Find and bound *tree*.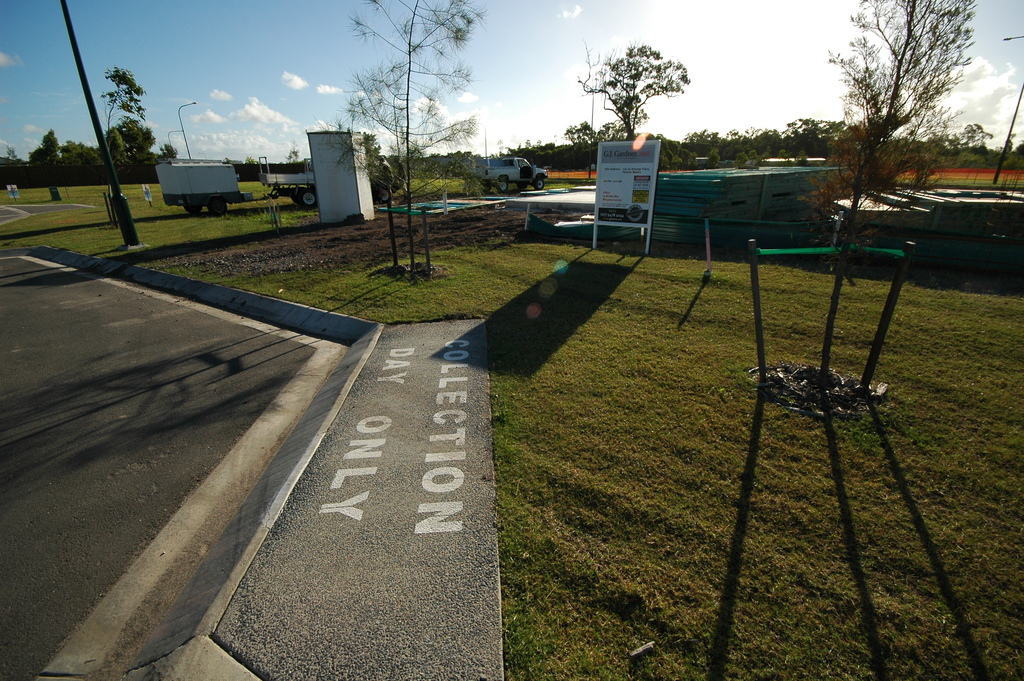
Bound: {"left": 93, "top": 60, "right": 156, "bottom": 170}.
